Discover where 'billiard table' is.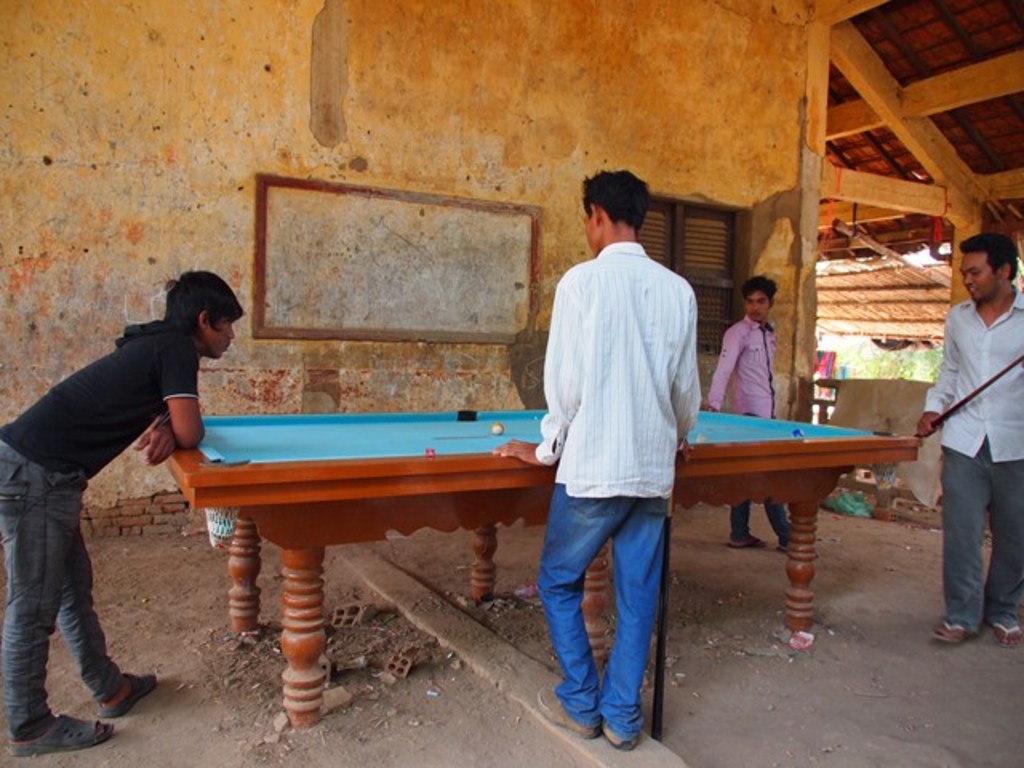
Discovered at bbox=(165, 405, 925, 728).
